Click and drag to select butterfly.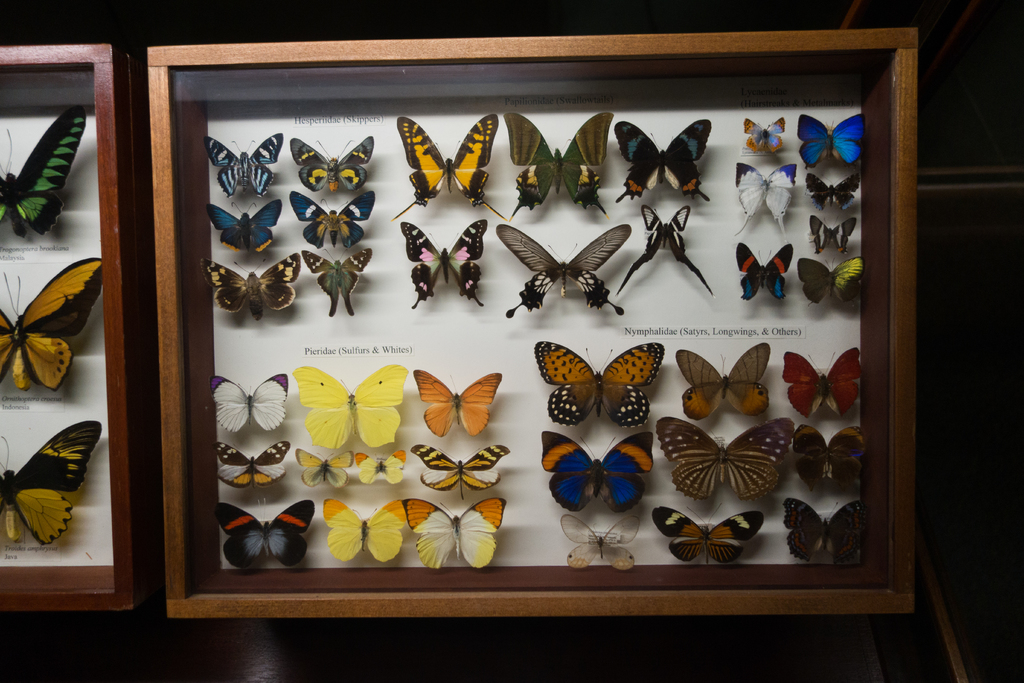
Selection: bbox=(673, 346, 776, 418).
